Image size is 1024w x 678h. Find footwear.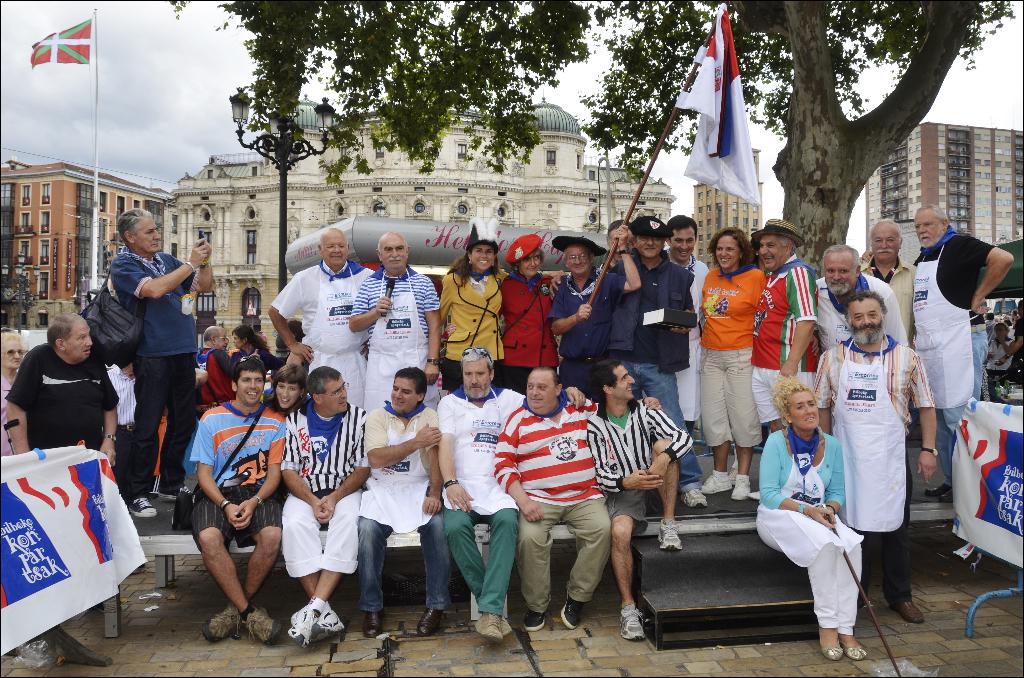
[924, 481, 950, 494].
